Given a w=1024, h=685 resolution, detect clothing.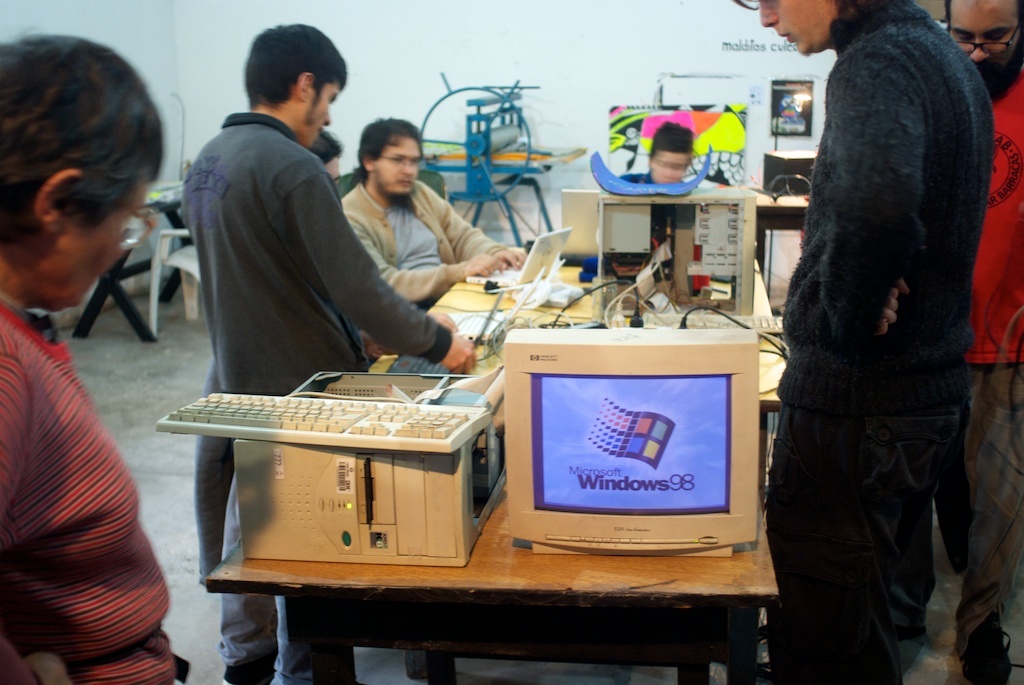
176, 113, 455, 684.
